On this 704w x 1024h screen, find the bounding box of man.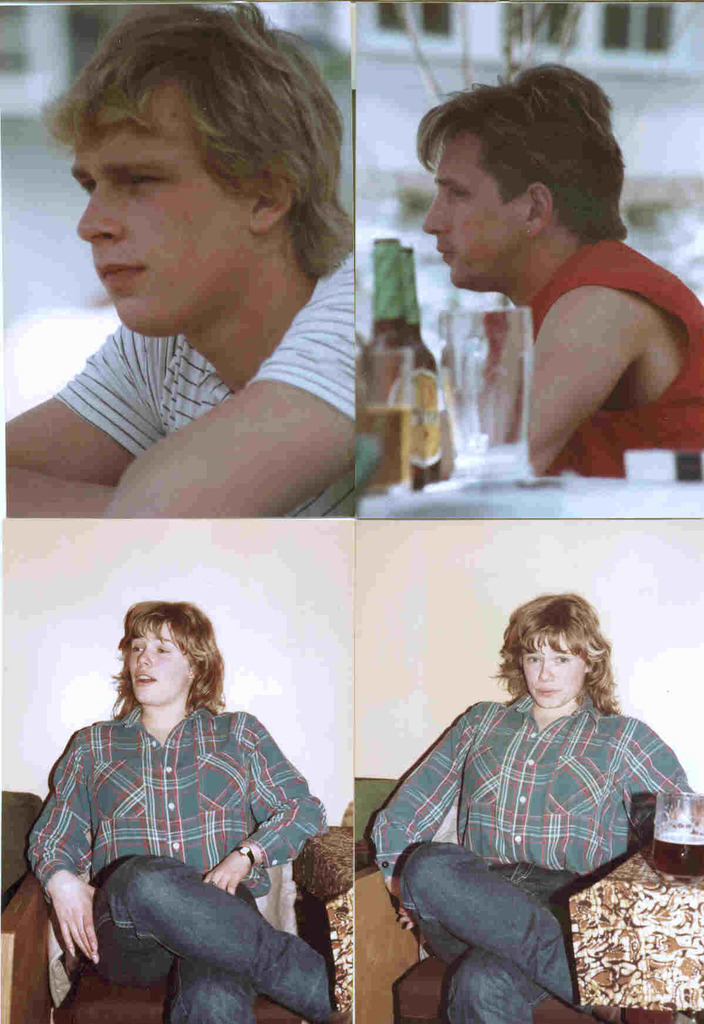
Bounding box: crop(4, 0, 357, 525).
